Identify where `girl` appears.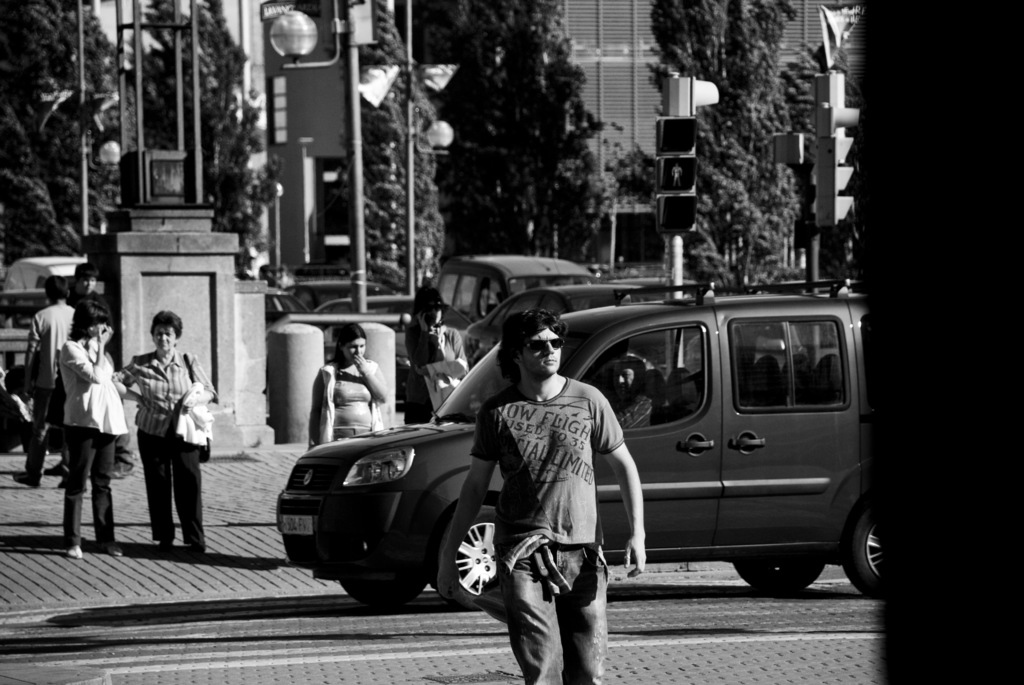
Appears at rect(308, 324, 388, 443).
